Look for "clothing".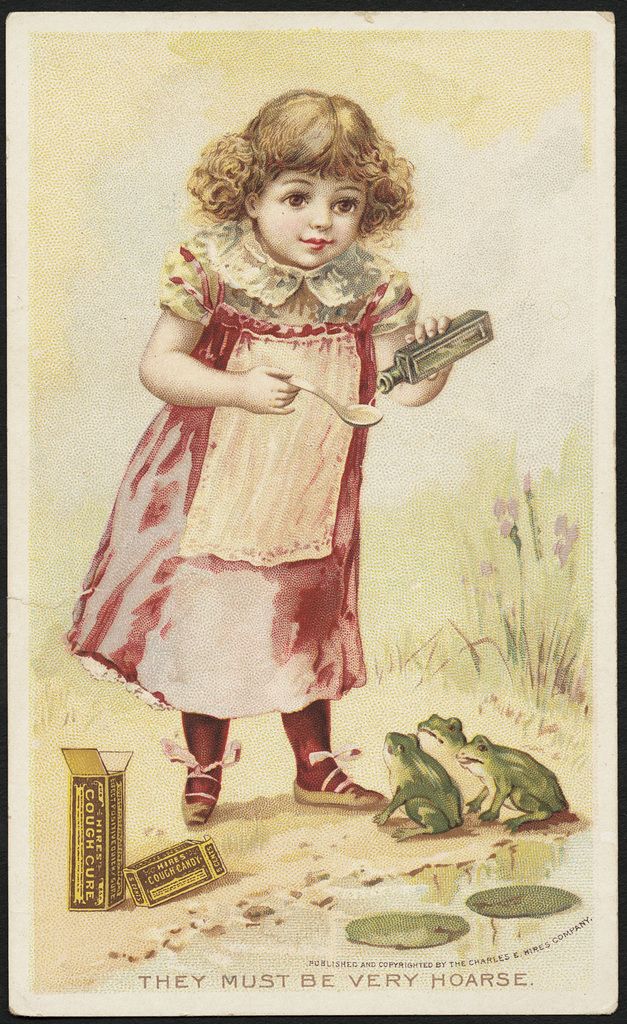
Found: [70, 247, 473, 702].
